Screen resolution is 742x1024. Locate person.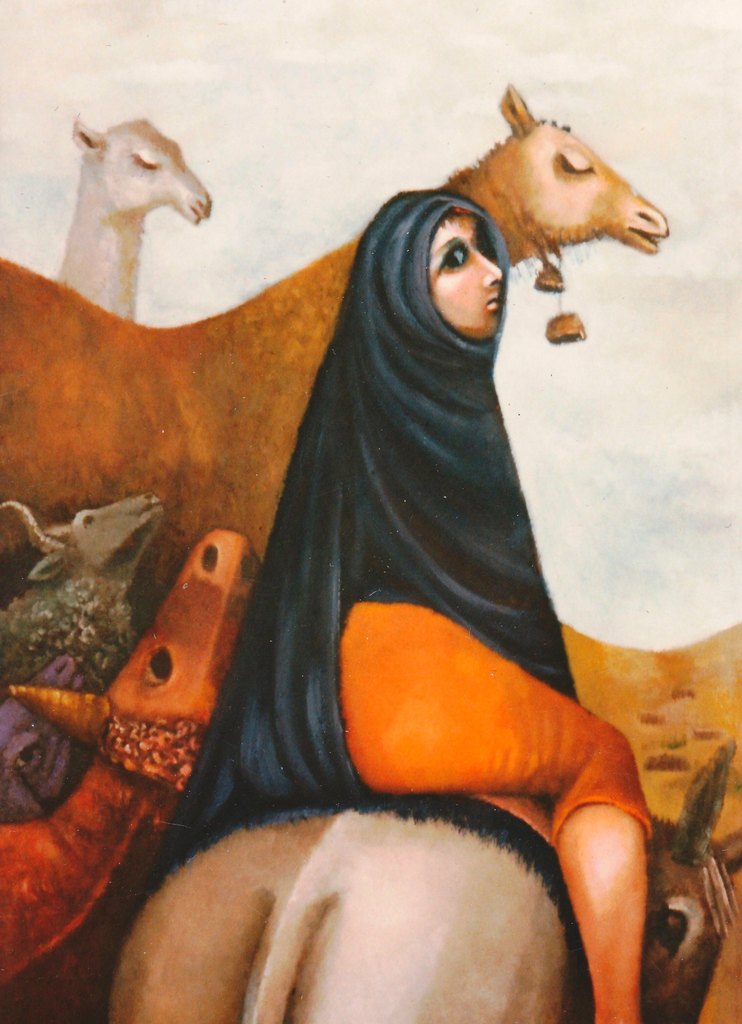
233, 108, 657, 830.
